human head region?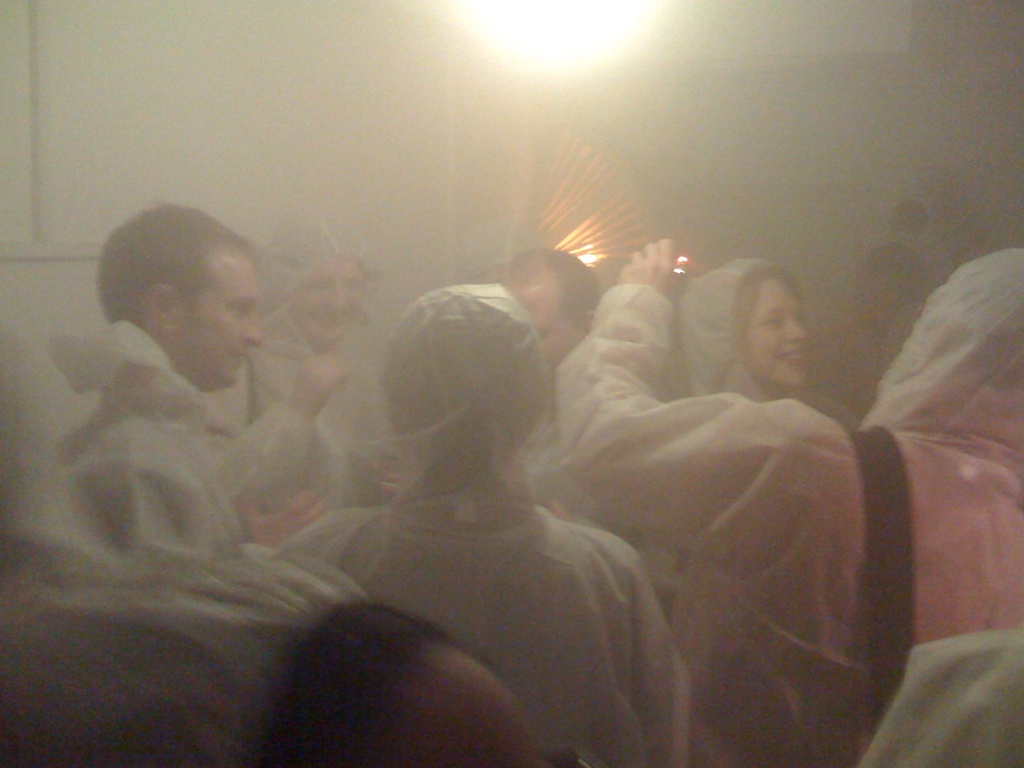
<bbox>499, 248, 613, 362</bbox>
